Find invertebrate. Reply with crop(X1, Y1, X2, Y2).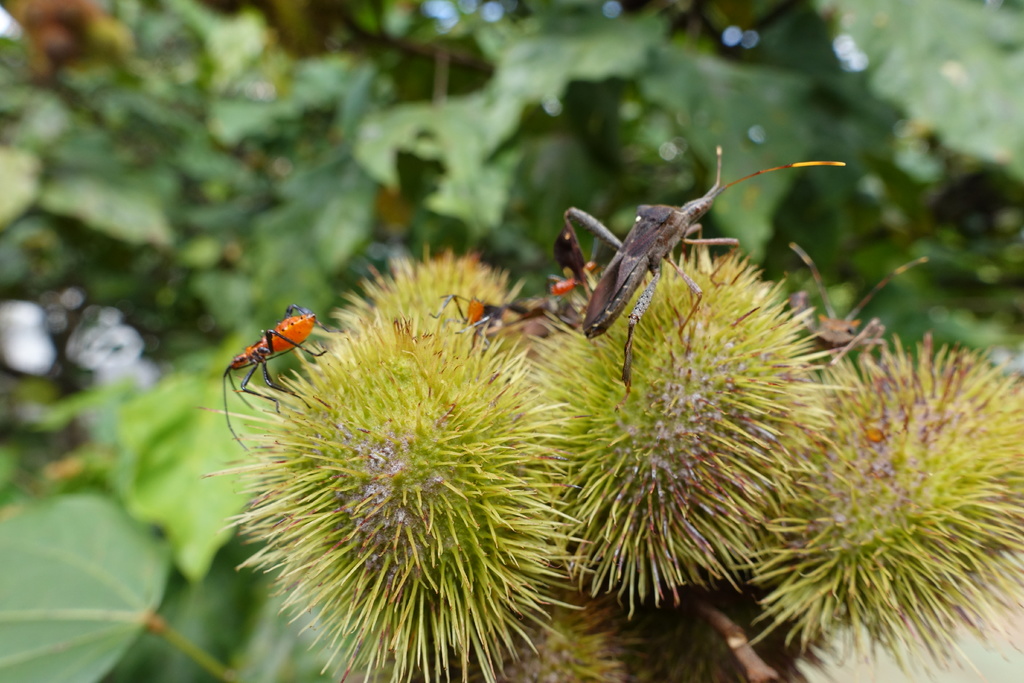
crop(561, 139, 851, 409).
